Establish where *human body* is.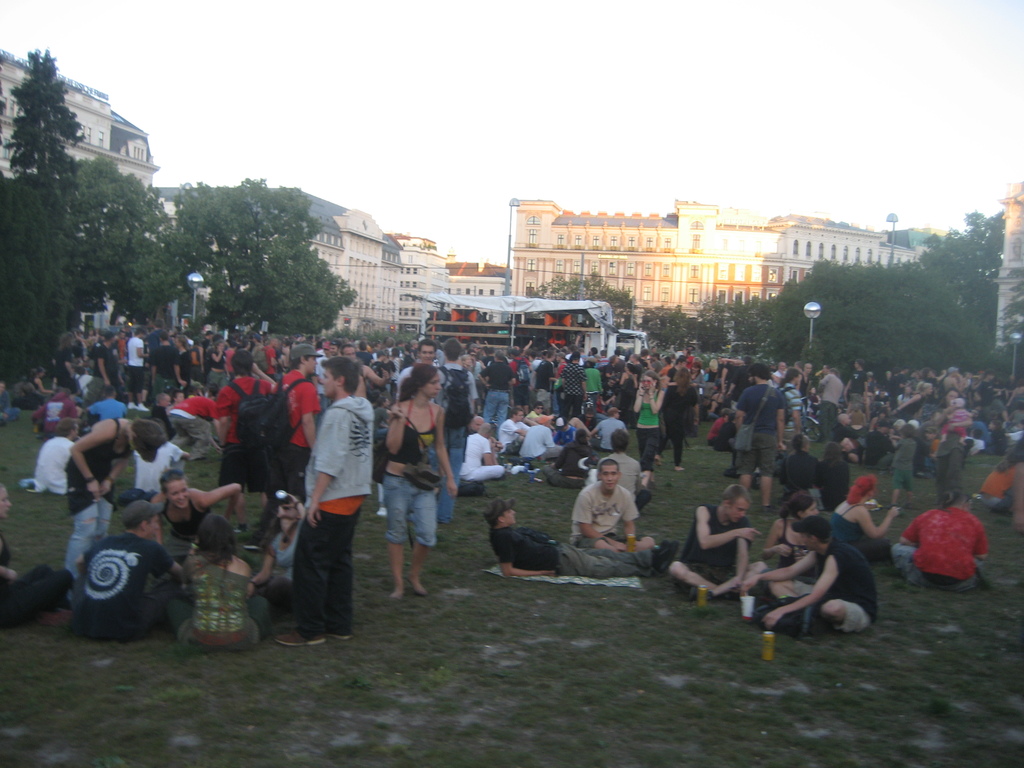
Established at (936,388,966,511).
